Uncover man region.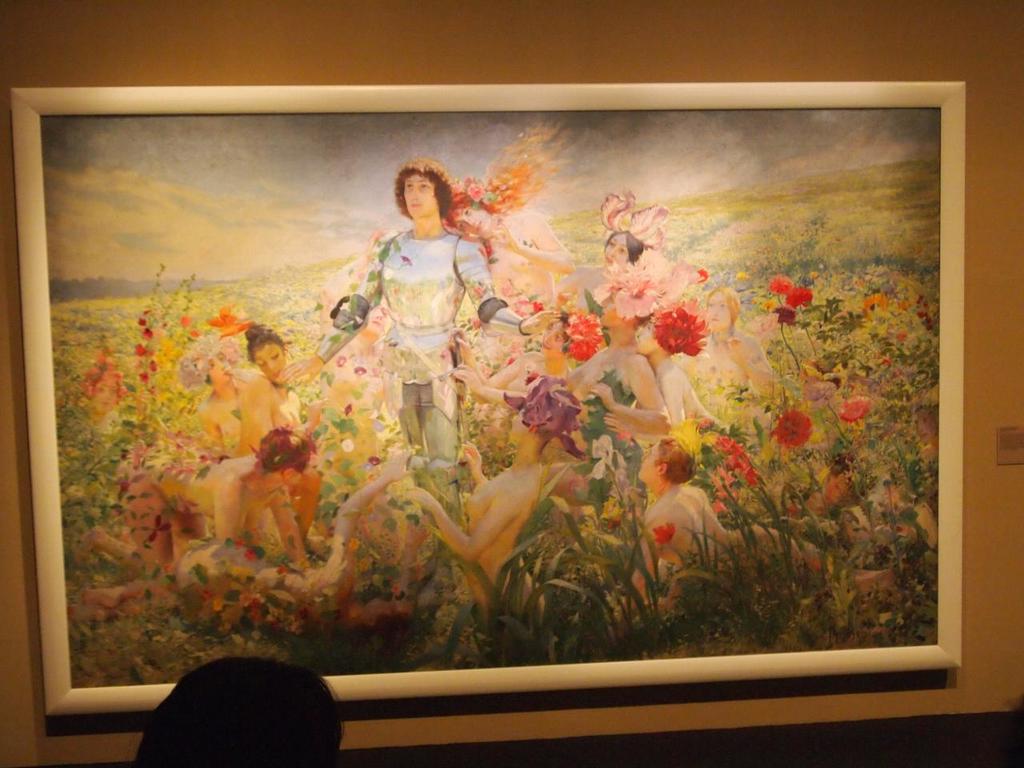
Uncovered: <region>634, 437, 743, 582</region>.
